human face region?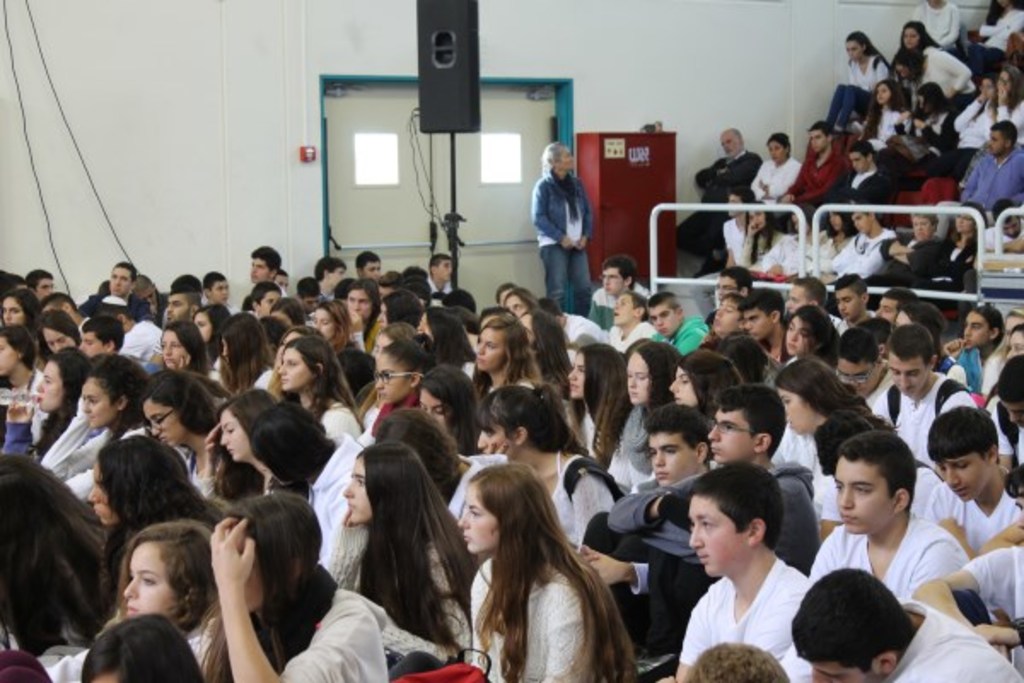
(left=476, top=331, right=509, bottom=372)
